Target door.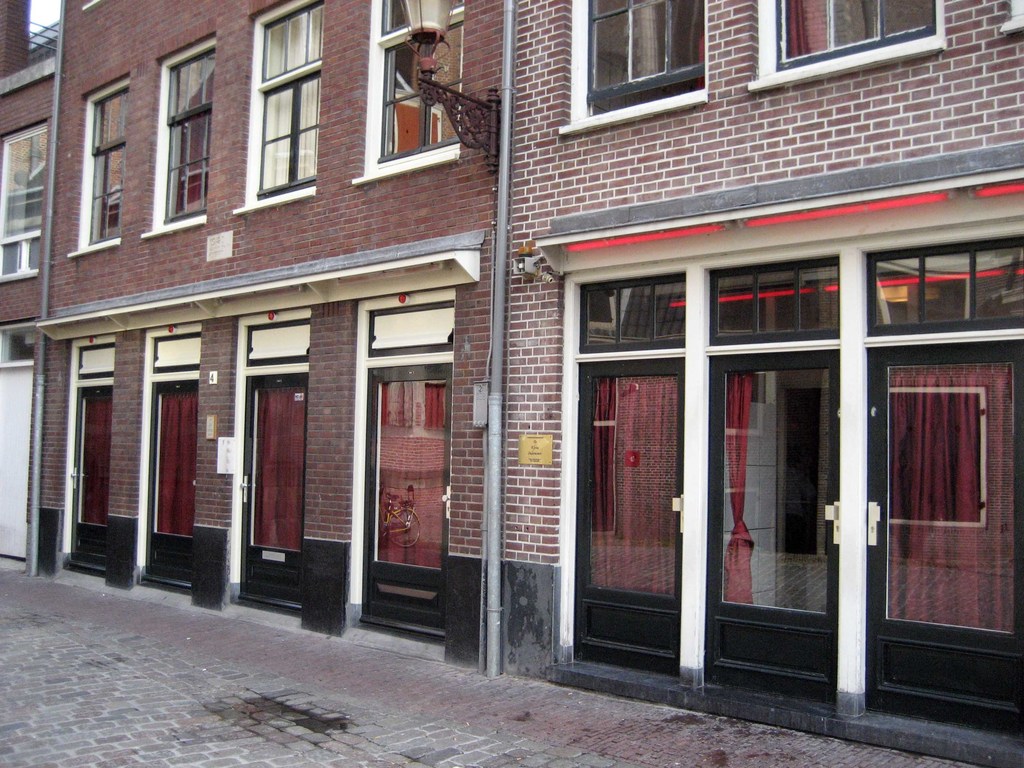
Target region: bbox=[245, 373, 314, 611].
